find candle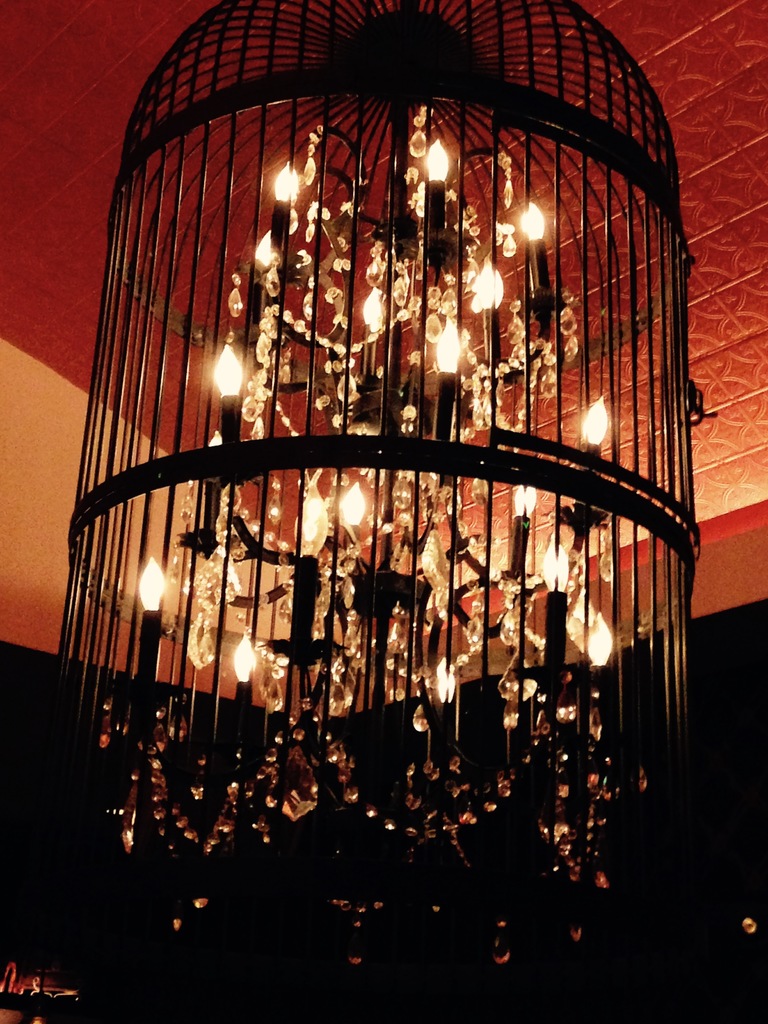
[439,316,467,438]
